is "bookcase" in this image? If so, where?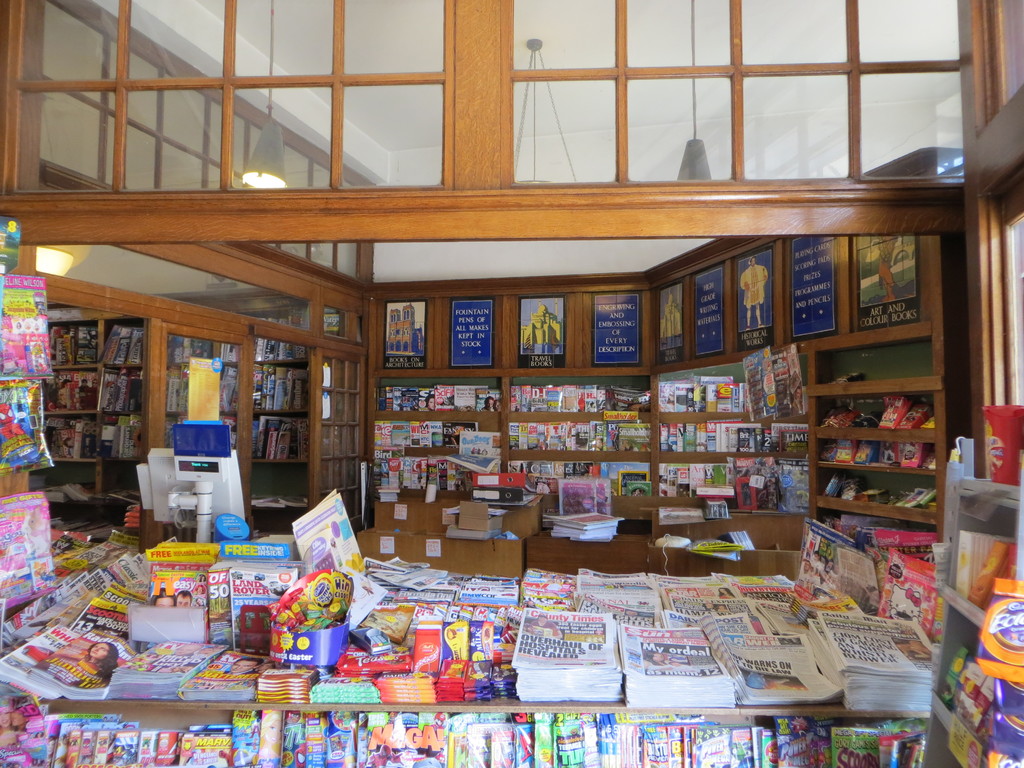
Yes, at [left=365, top=347, right=814, bottom=528].
